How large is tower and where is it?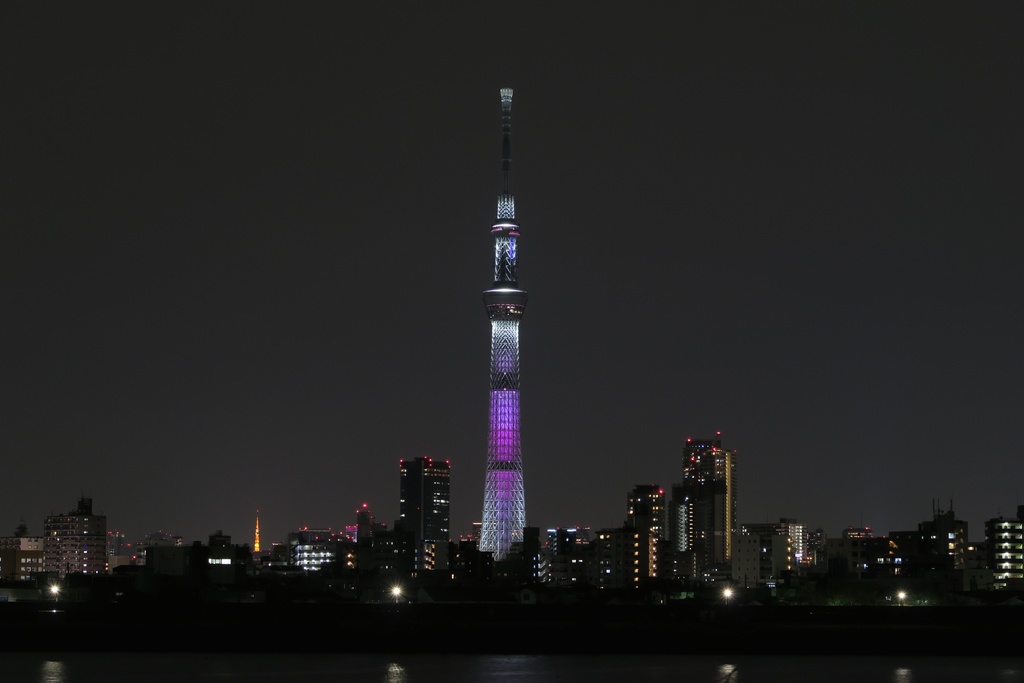
Bounding box: 398/458/451/569.
